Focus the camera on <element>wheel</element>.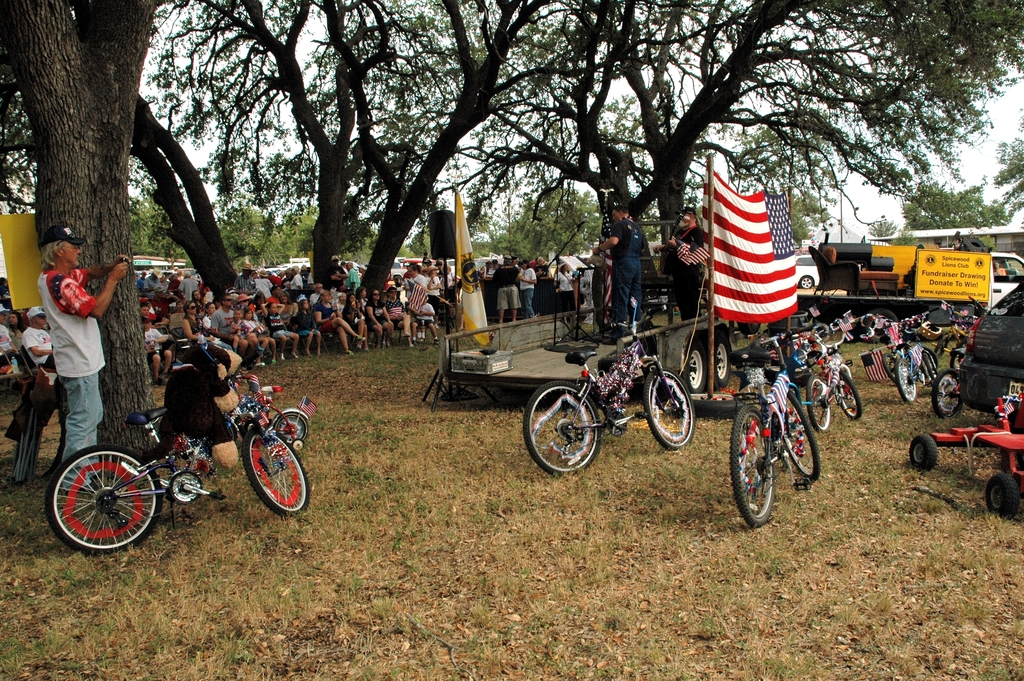
Focus region: pyautogui.locateOnScreen(273, 413, 313, 445).
